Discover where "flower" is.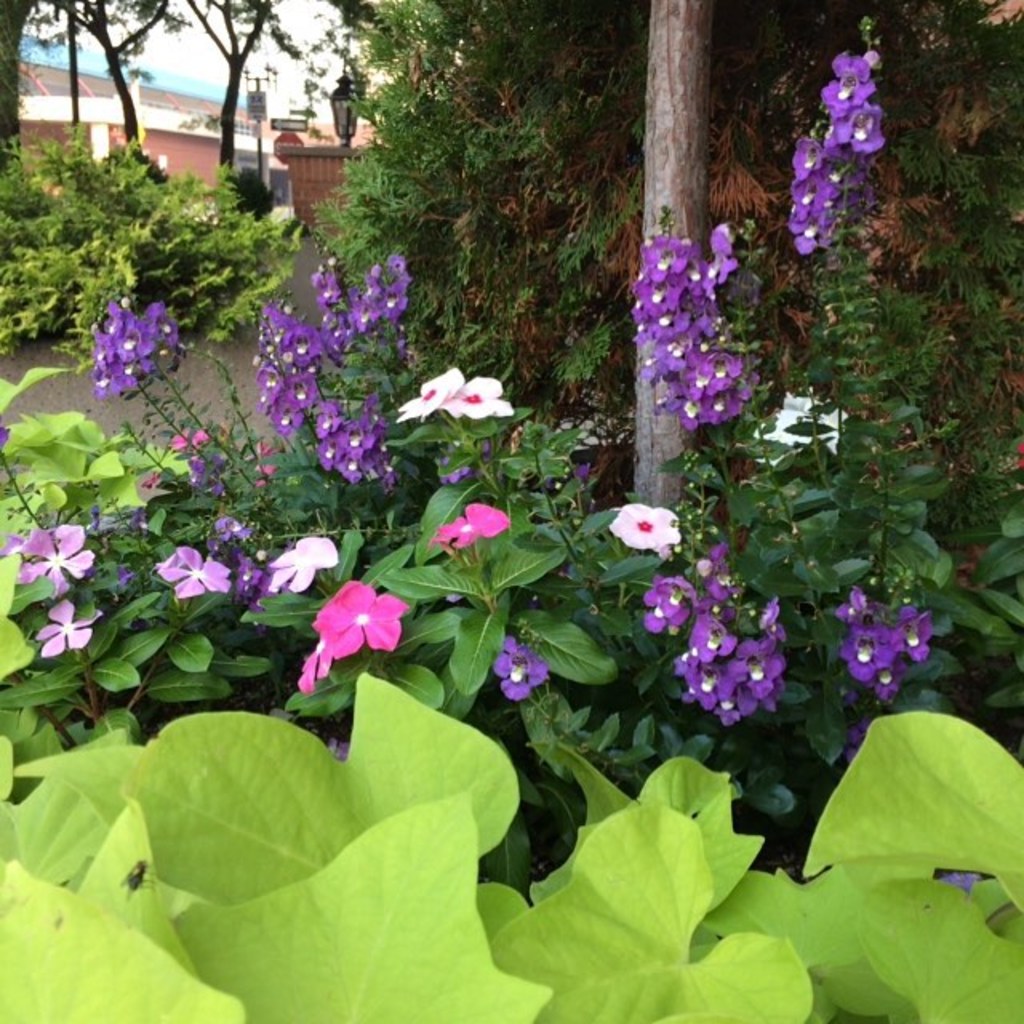
Discovered at region(435, 501, 510, 552).
